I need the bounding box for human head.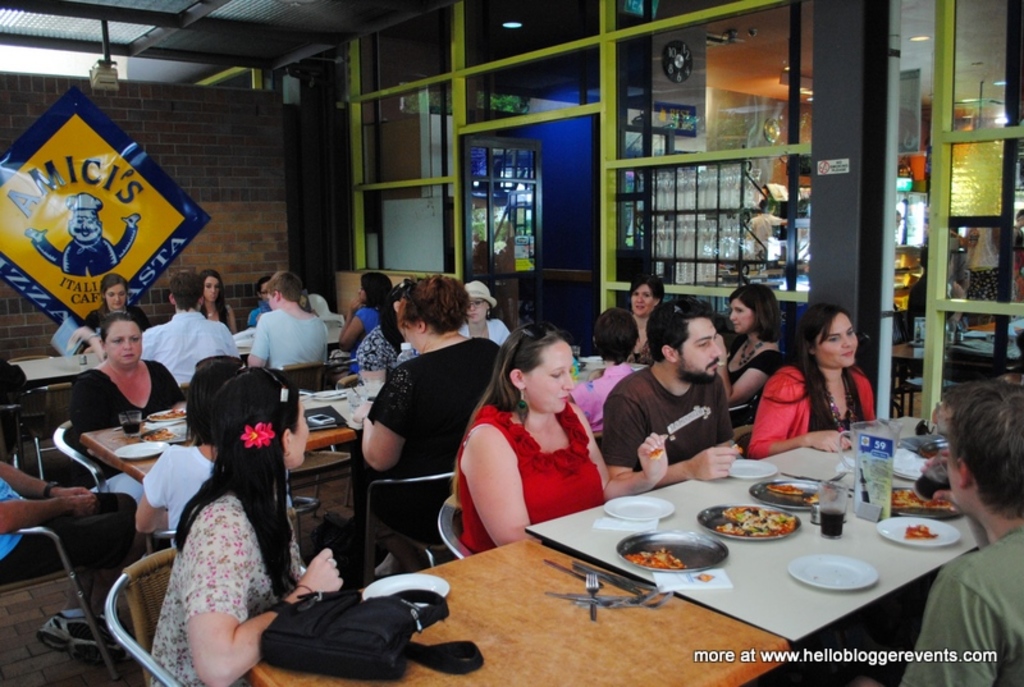
Here it is: <region>99, 312, 142, 370</region>.
